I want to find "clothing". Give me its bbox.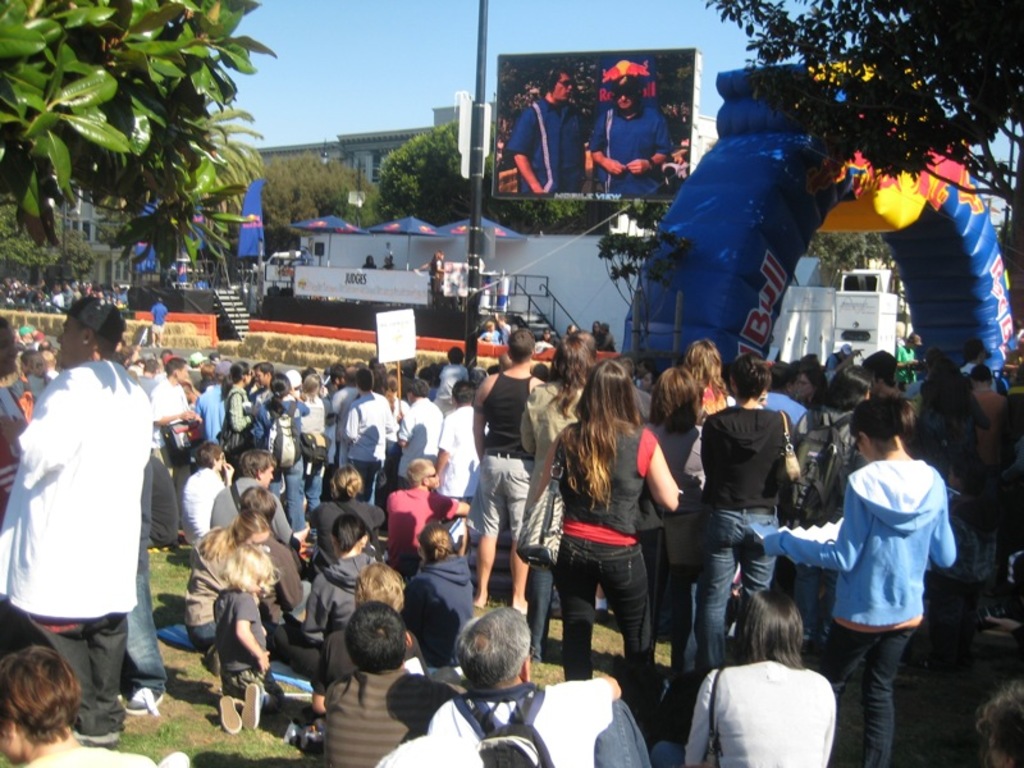
region(896, 340, 918, 383).
